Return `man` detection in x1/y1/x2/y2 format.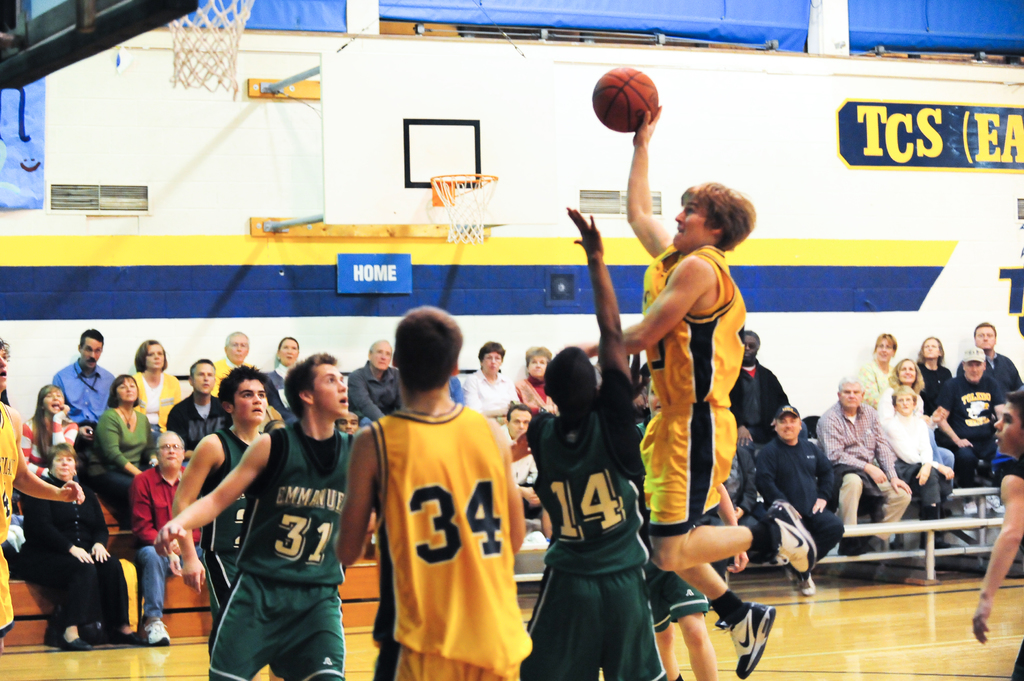
493/403/554/551.
